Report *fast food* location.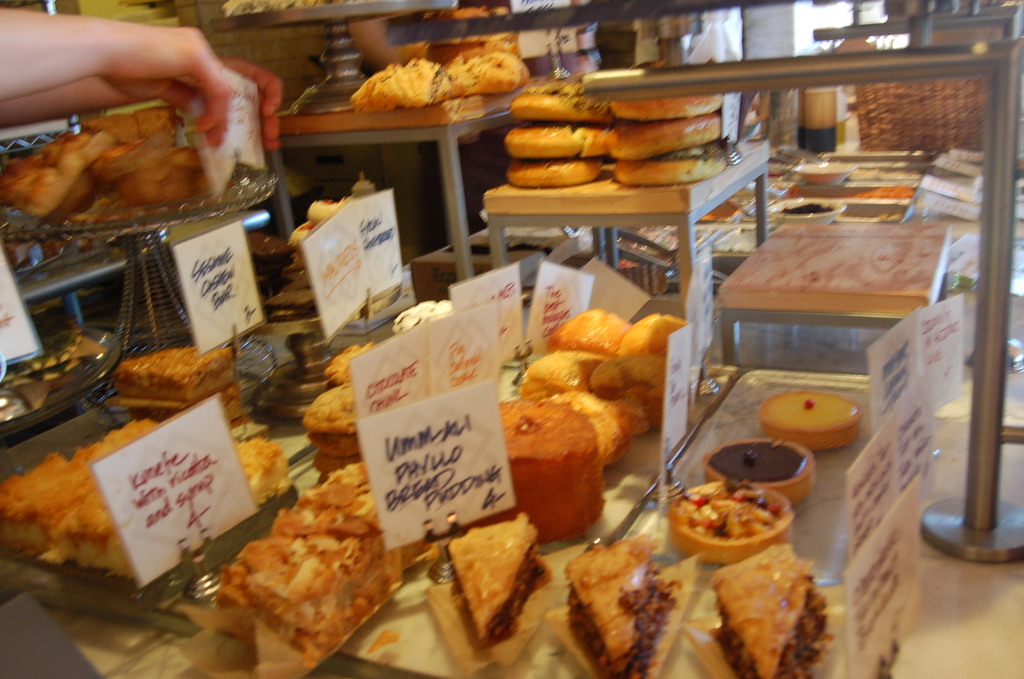
Report: <box>669,479,792,569</box>.
